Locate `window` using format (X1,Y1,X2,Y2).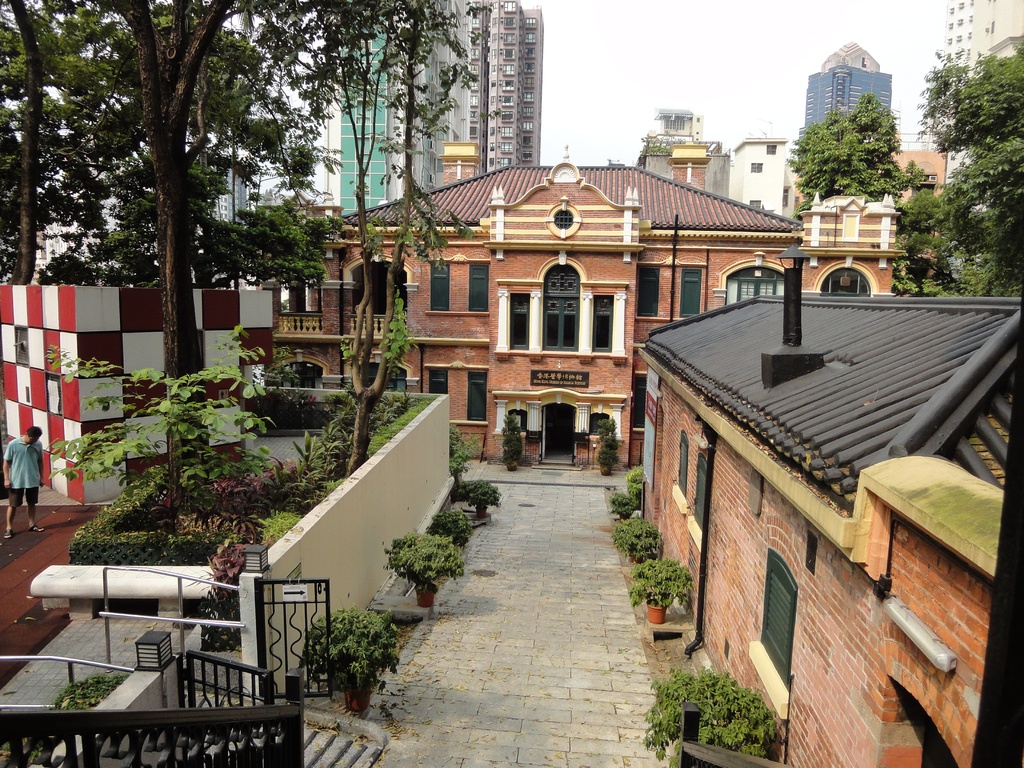
(490,97,495,107).
